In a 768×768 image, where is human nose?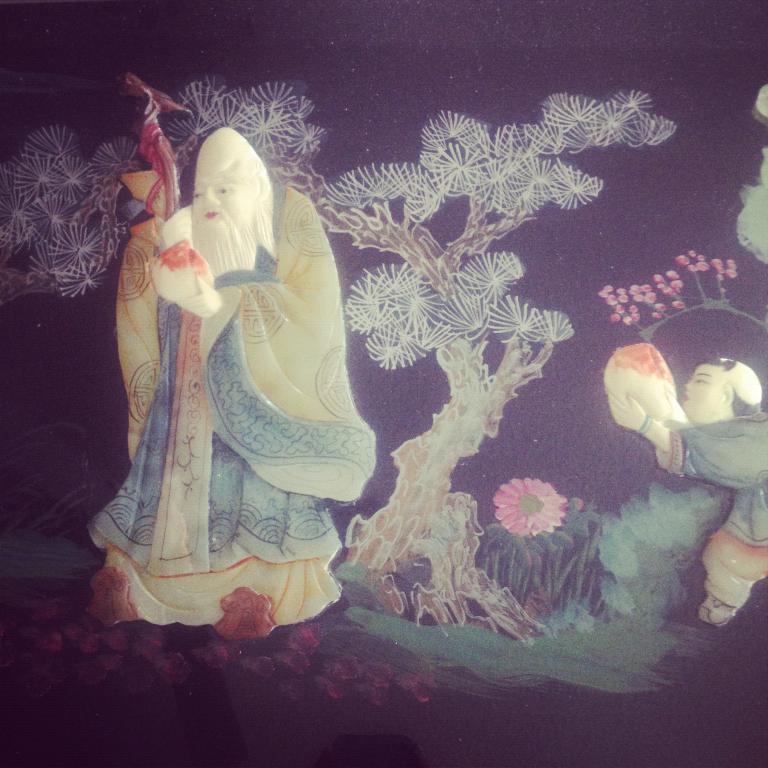
204,189,221,204.
